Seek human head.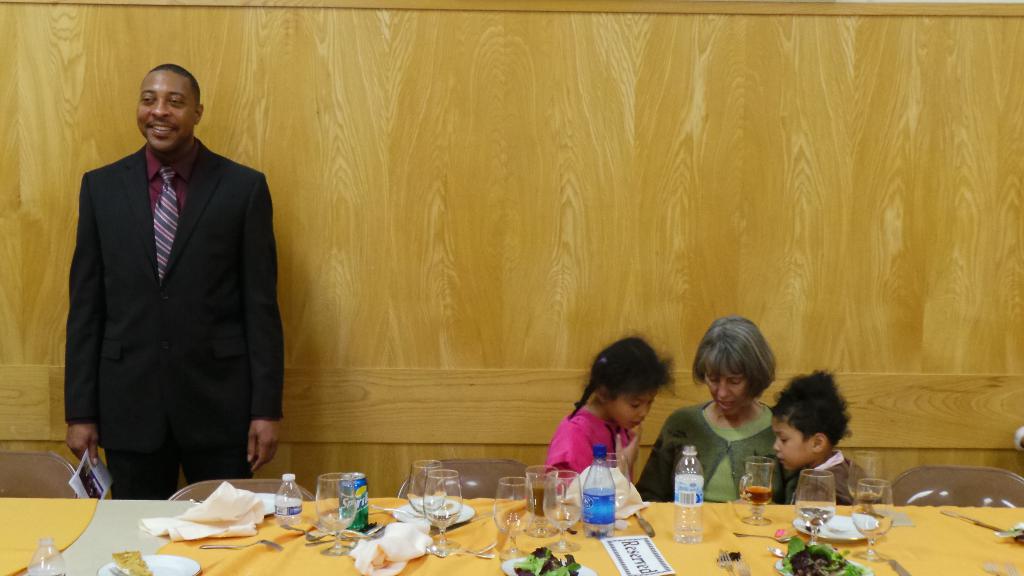
(696,316,781,417).
